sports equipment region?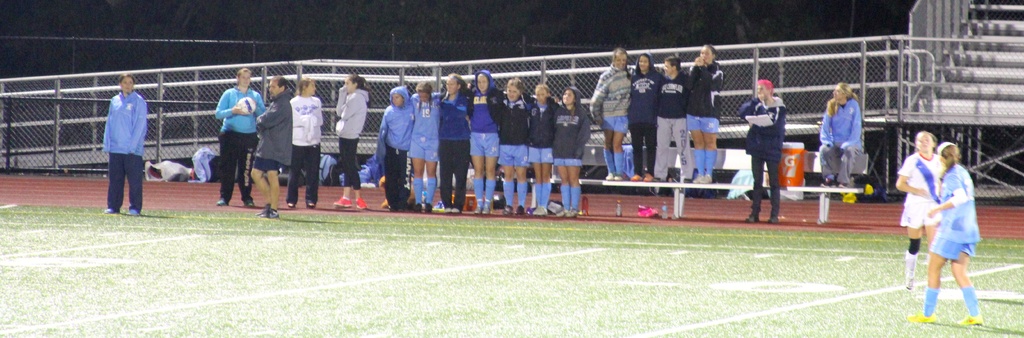
[left=904, top=310, right=936, bottom=327]
